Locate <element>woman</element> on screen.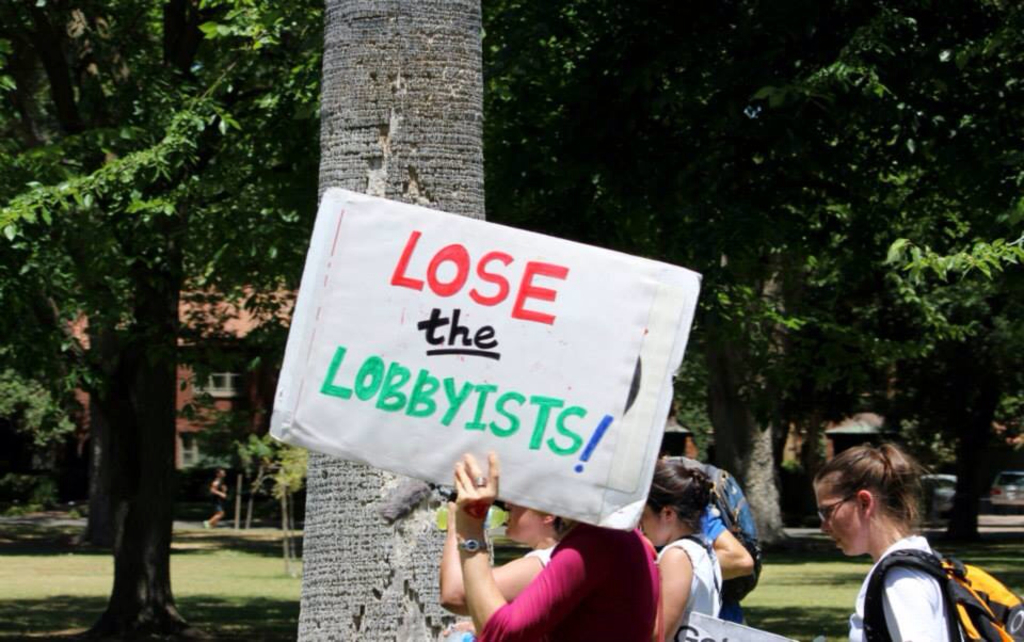
On screen at box(688, 502, 752, 575).
